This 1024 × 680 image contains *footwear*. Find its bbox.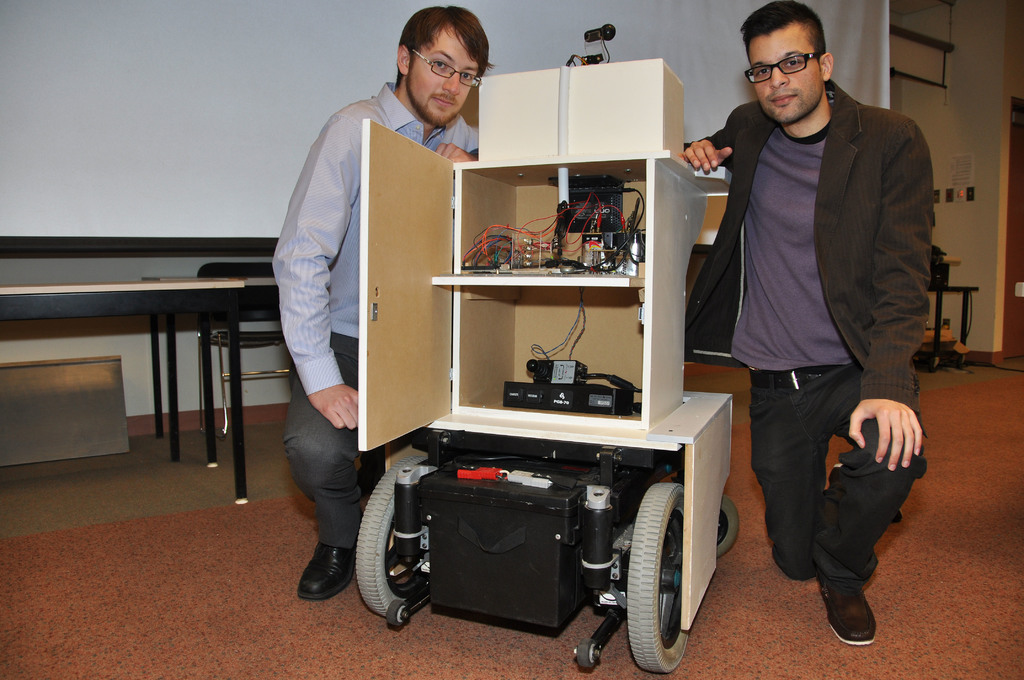
<box>824,465,907,520</box>.
